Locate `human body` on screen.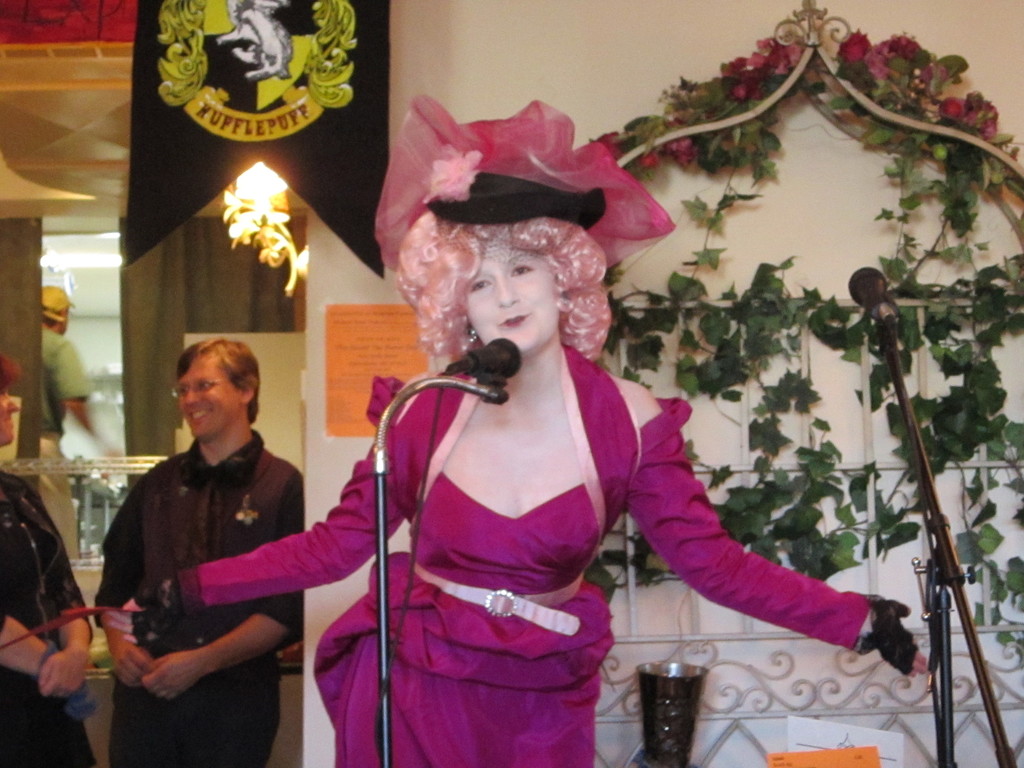
On screen at left=122, top=341, right=929, bottom=767.
